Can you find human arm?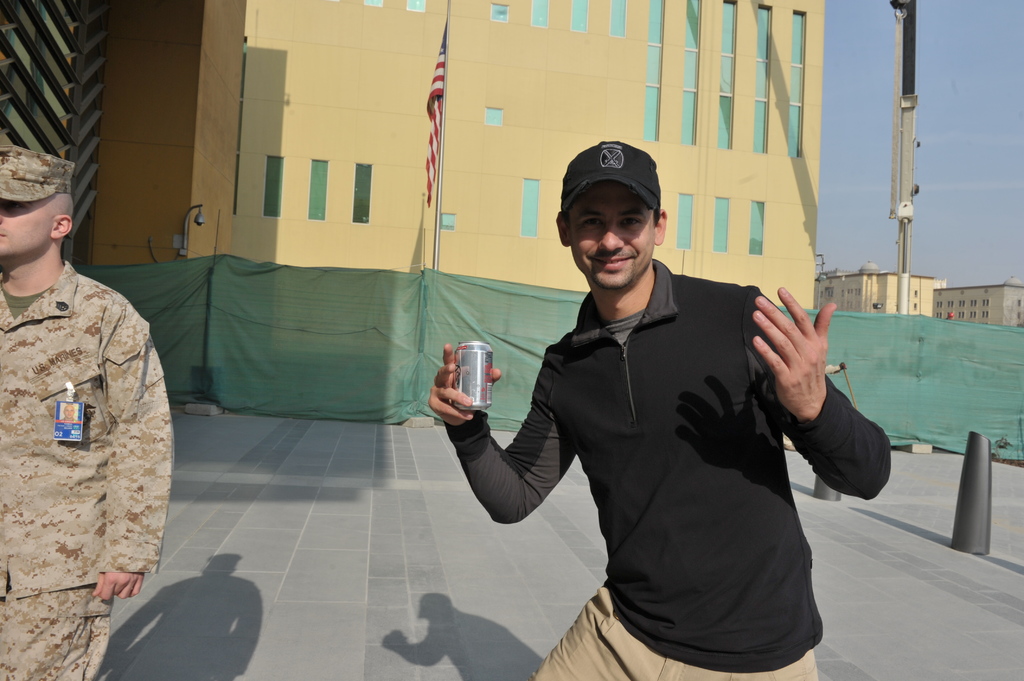
Yes, bounding box: BBox(755, 303, 872, 523).
